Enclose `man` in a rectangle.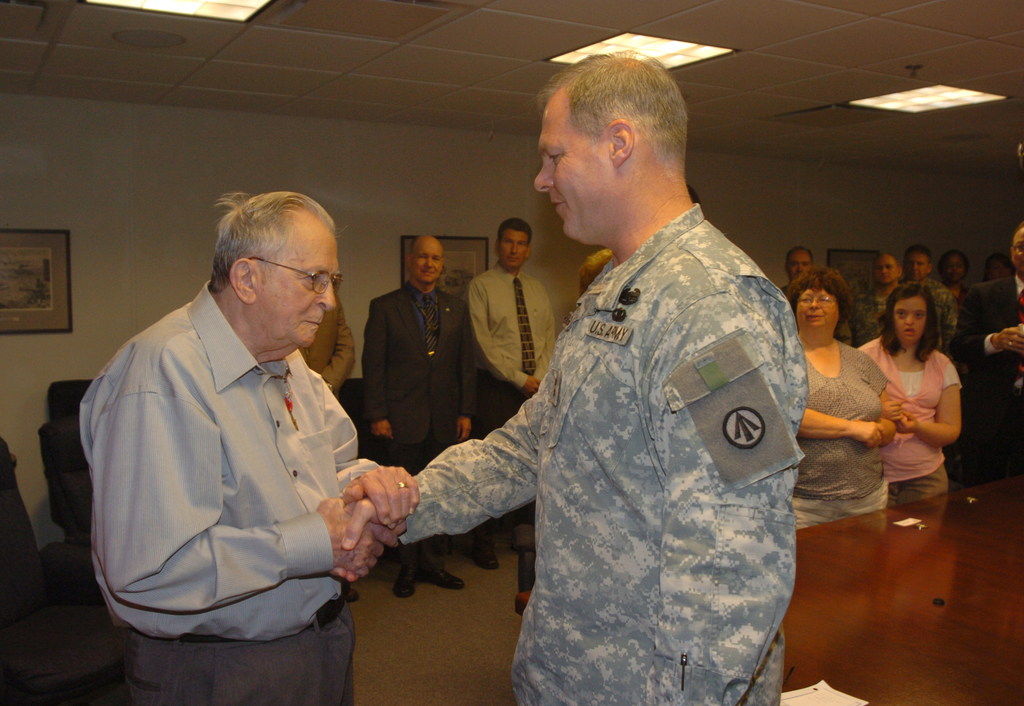
x1=783 y1=247 x2=814 y2=291.
